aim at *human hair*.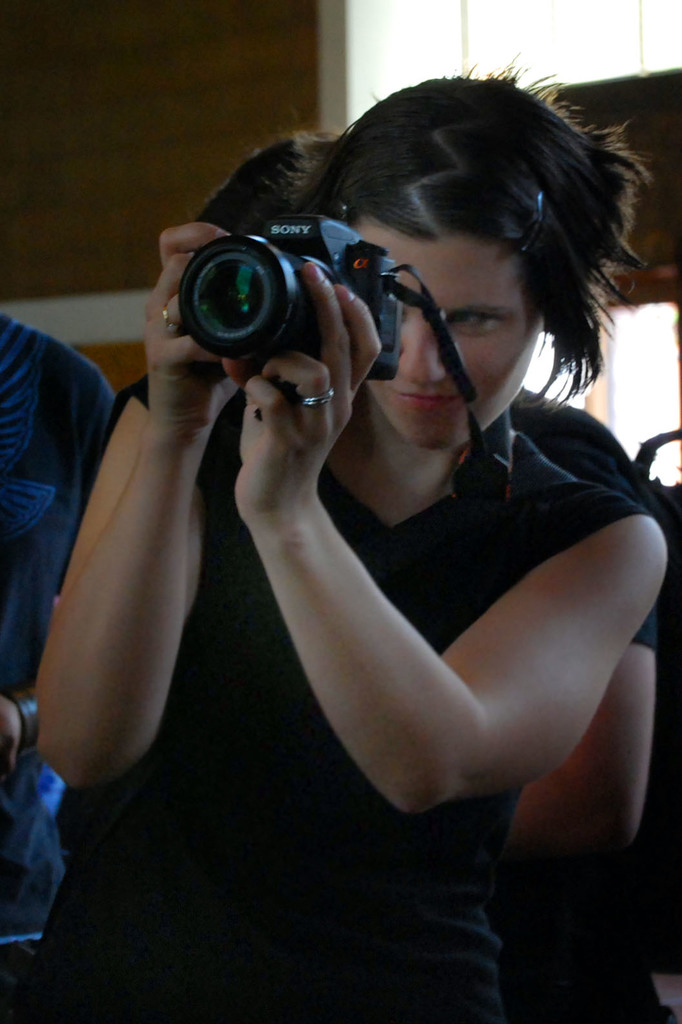
Aimed at box(269, 70, 626, 422).
